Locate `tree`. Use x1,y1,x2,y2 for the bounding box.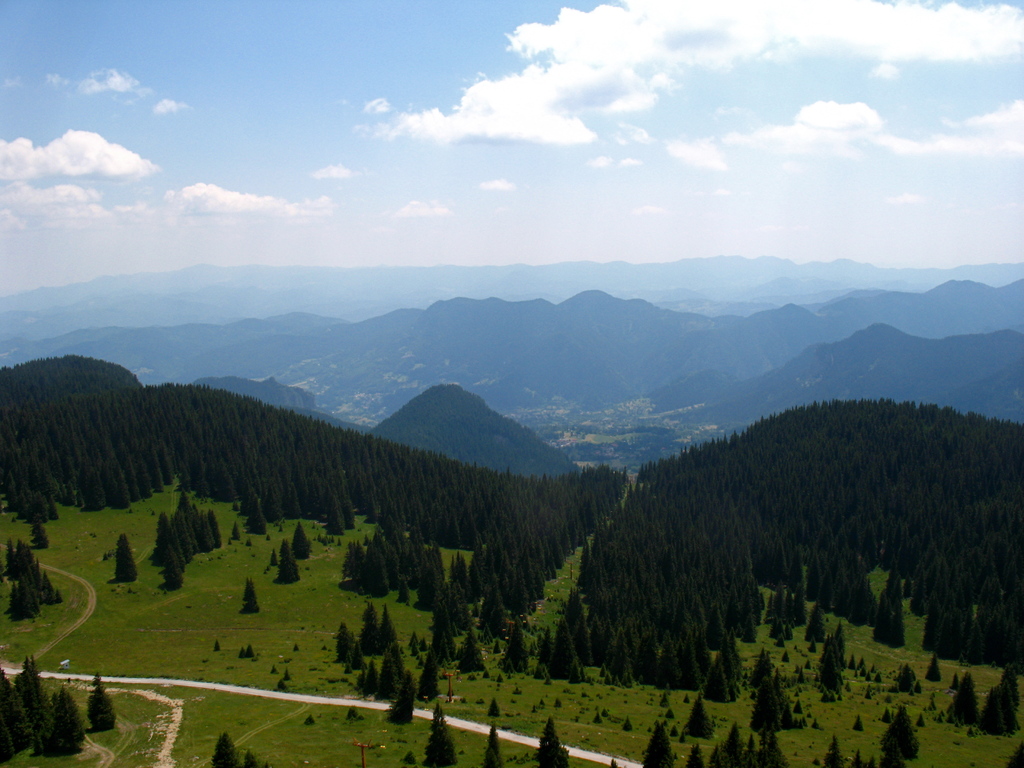
0,304,1023,767.
